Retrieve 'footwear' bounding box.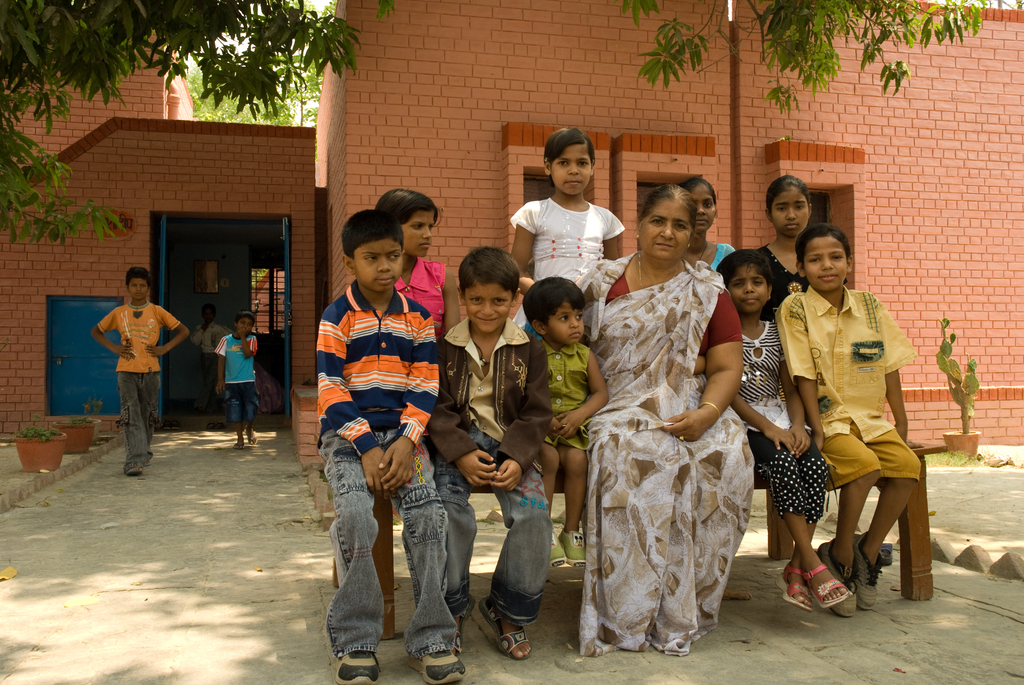
Bounding box: locate(170, 420, 180, 432).
